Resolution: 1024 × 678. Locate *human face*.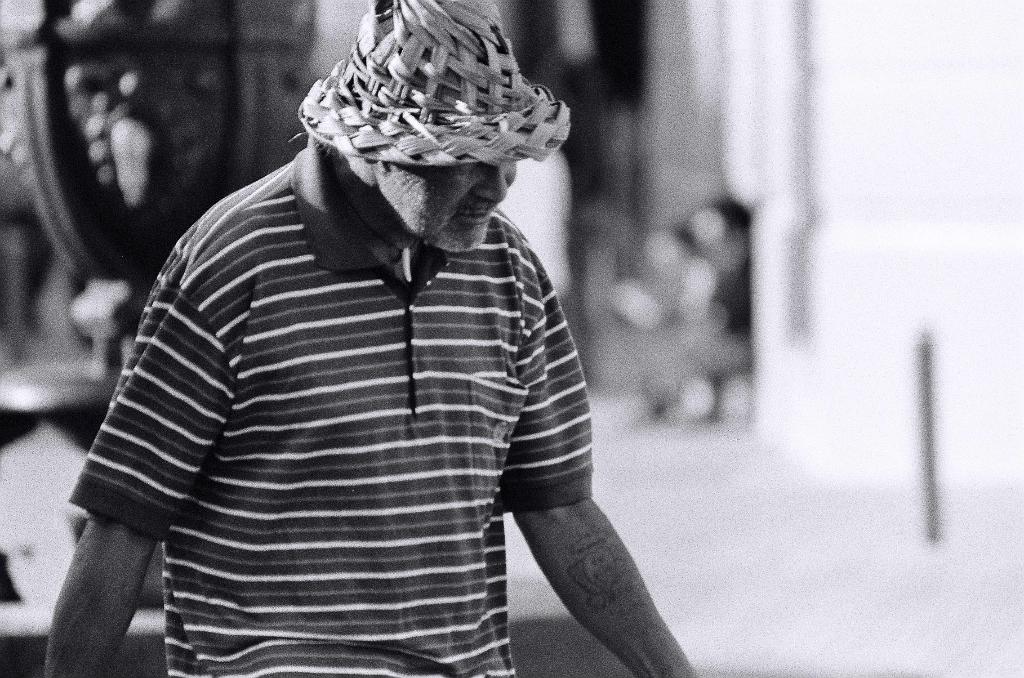
crop(332, 156, 518, 251).
